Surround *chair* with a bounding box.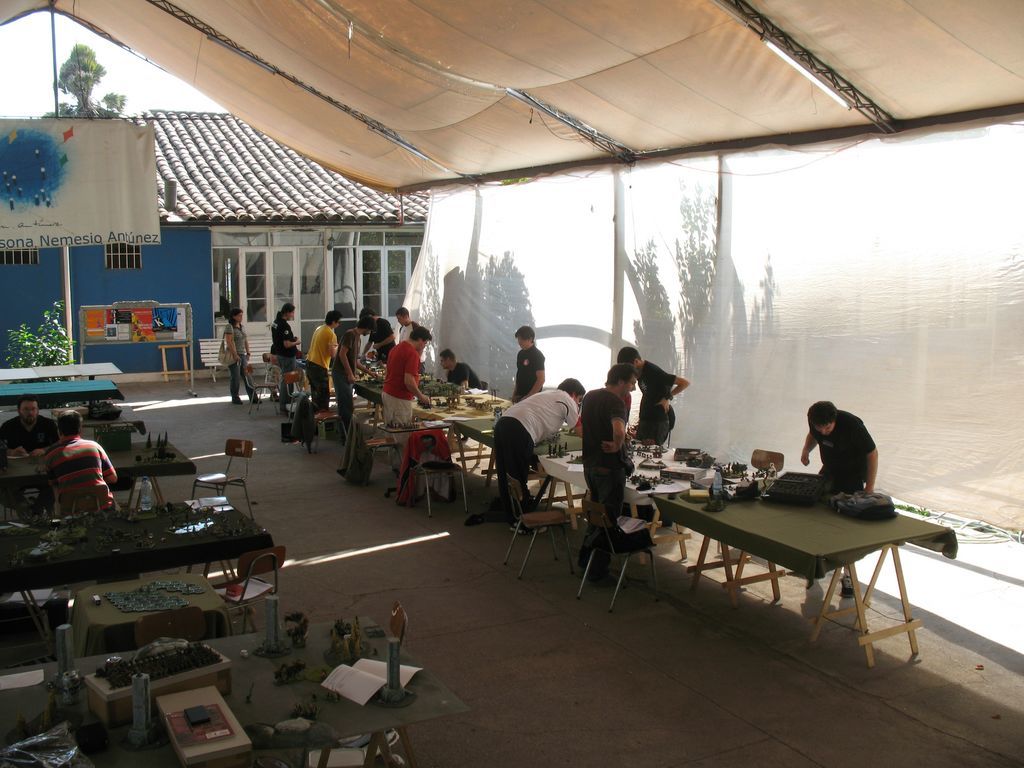
bbox=[350, 410, 401, 484].
